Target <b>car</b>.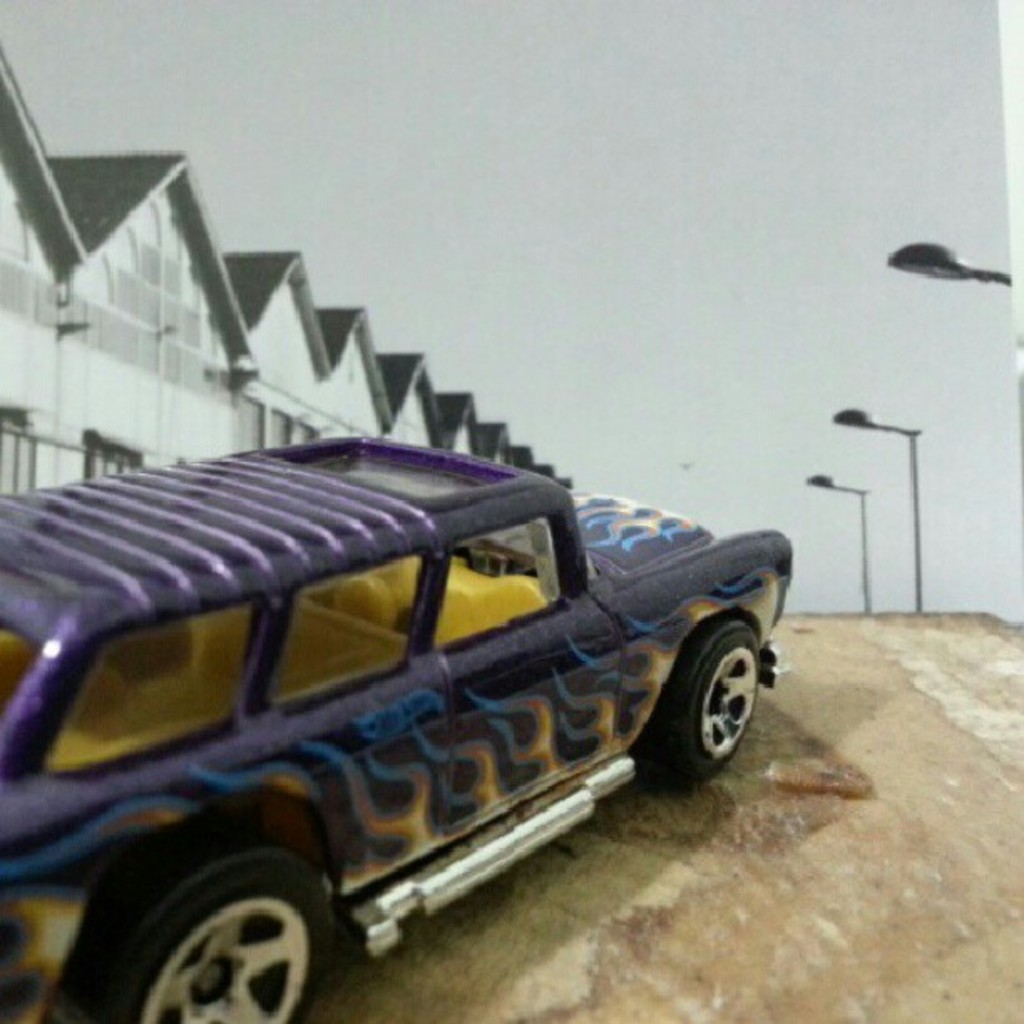
Target region: x1=0 y1=430 x2=800 y2=1021.
